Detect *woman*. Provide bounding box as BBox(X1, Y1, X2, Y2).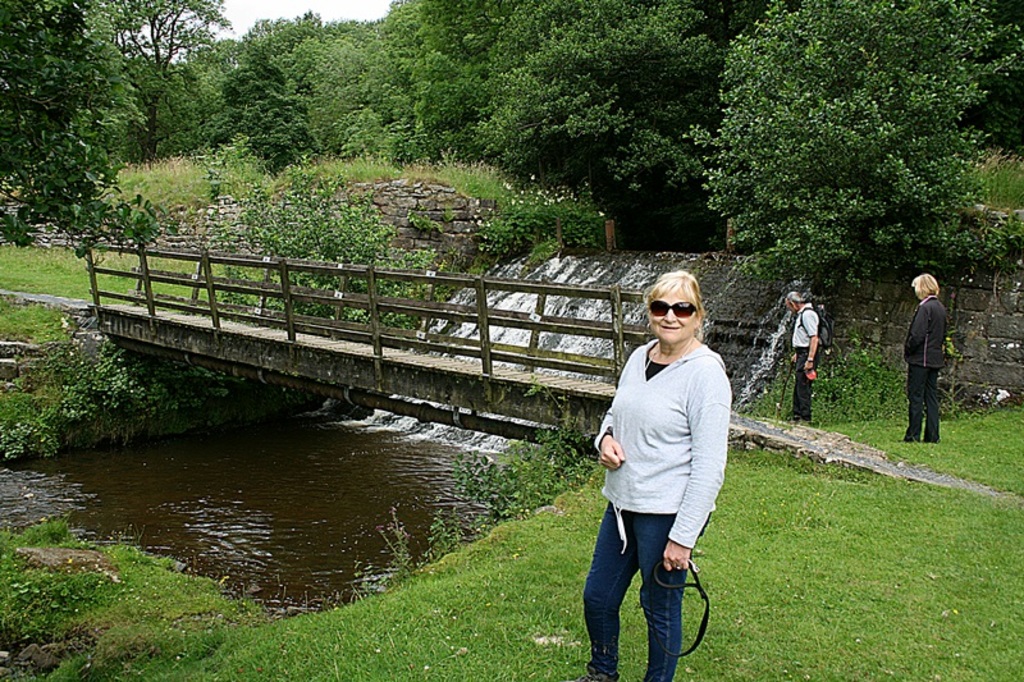
BBox(573, 262, 744, 681).
